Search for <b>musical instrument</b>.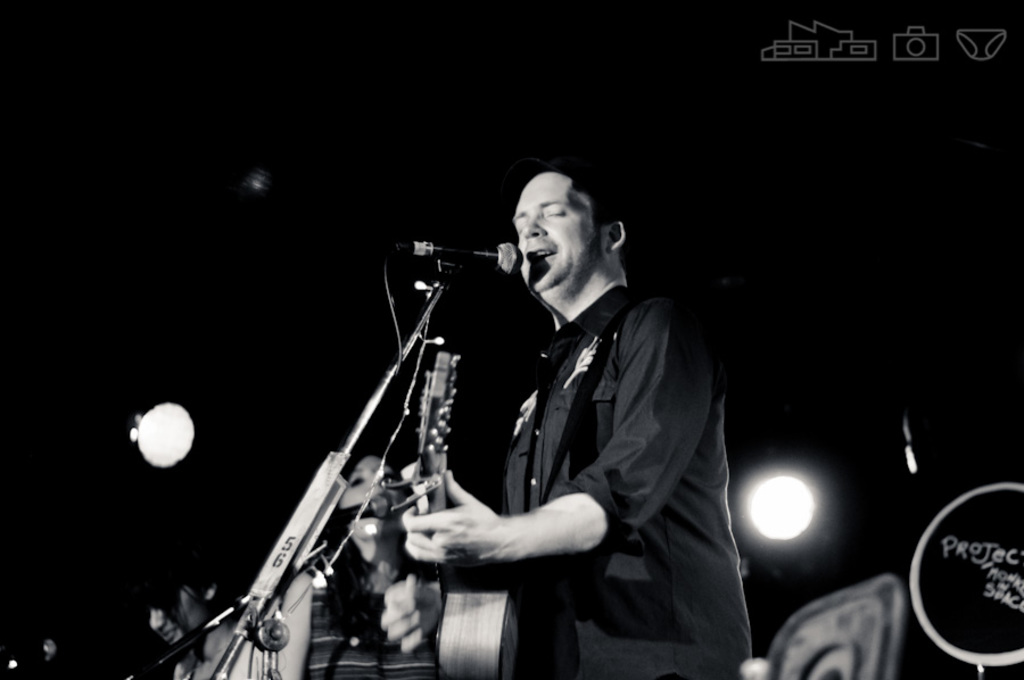
Found at BBox(357, 347, 526, 679).
